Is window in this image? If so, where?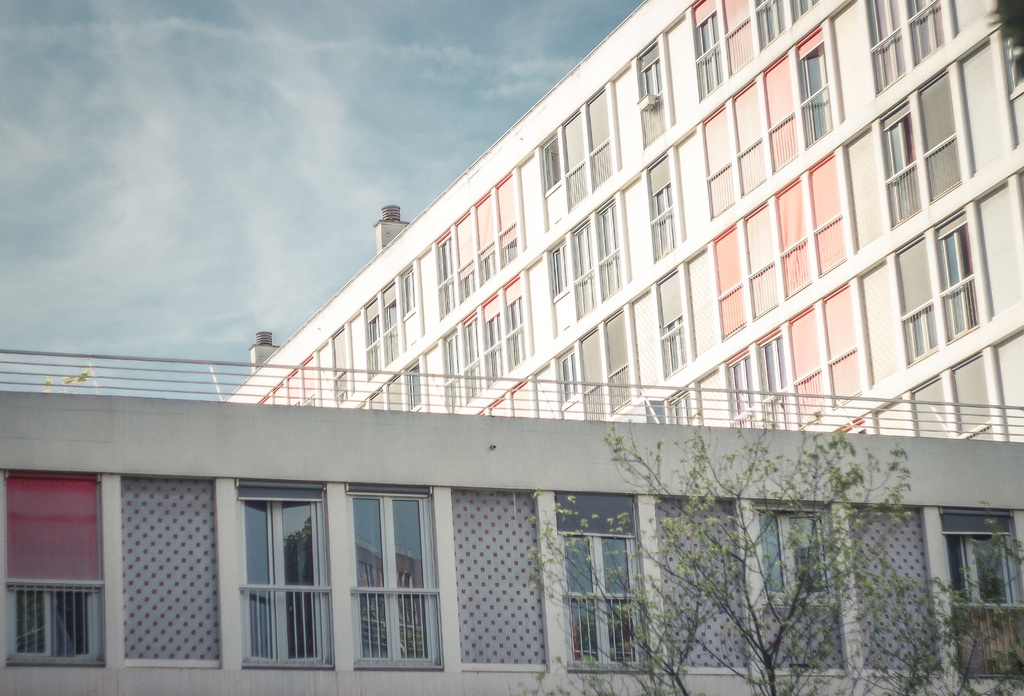
Yes, at 361, 261, 425, 360.
